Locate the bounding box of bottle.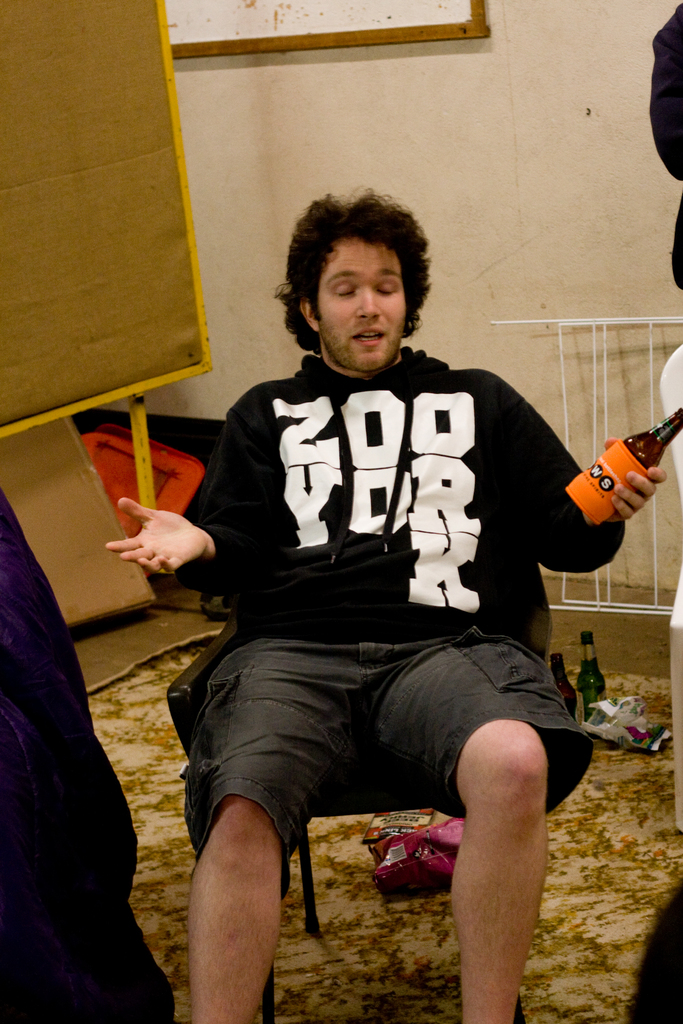
Bounding box: 577:620:602:720.
